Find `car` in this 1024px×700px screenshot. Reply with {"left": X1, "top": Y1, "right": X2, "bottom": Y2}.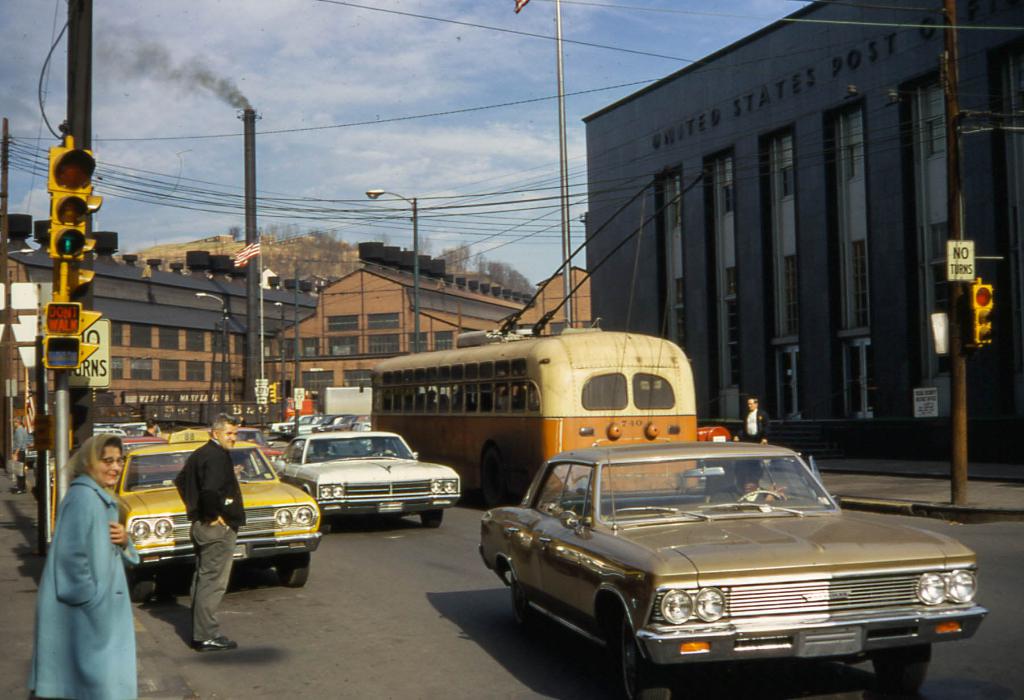
{"left": 479, "top": 441, "right": 990, "bottom": 699}.
